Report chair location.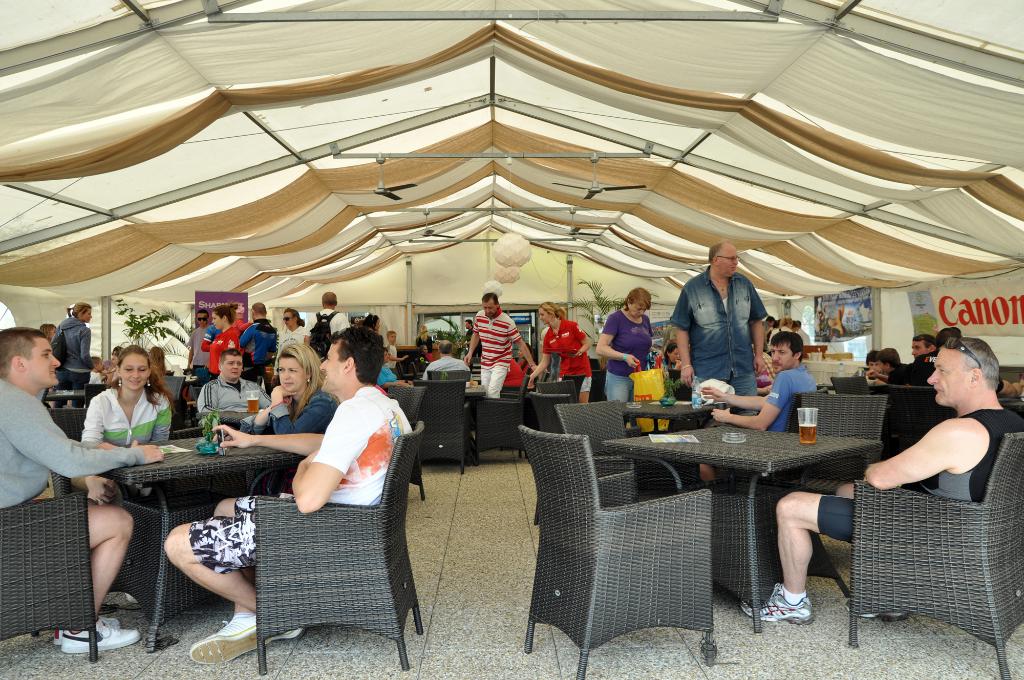
Report: crop(554, 396, 643, 494).
